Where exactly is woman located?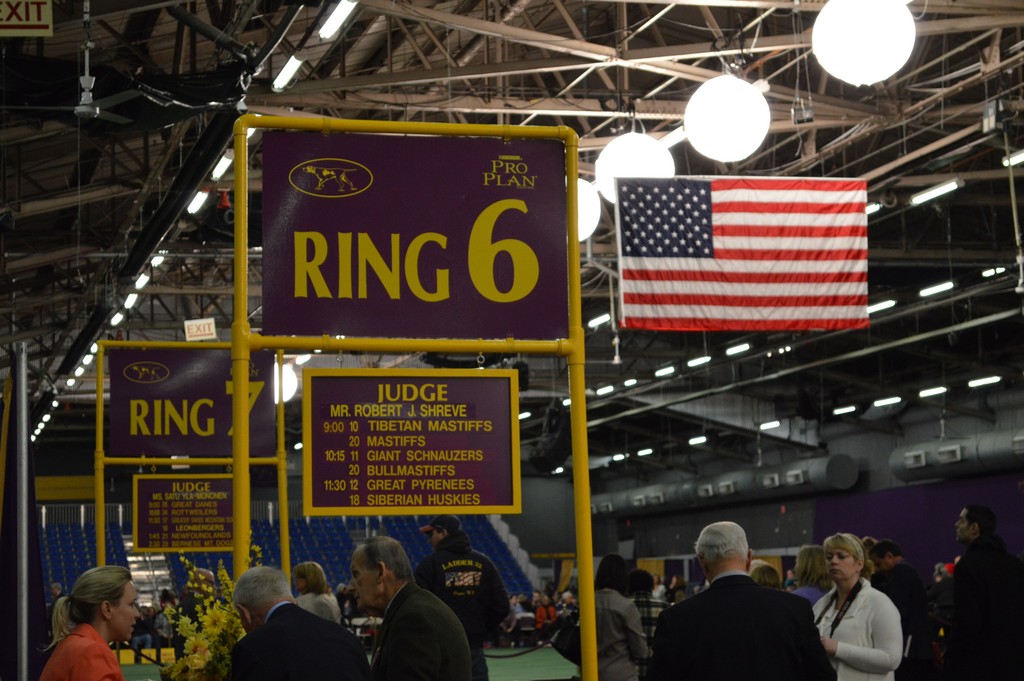
Its bounding box is l=810, t=534, r=904, b=680.
